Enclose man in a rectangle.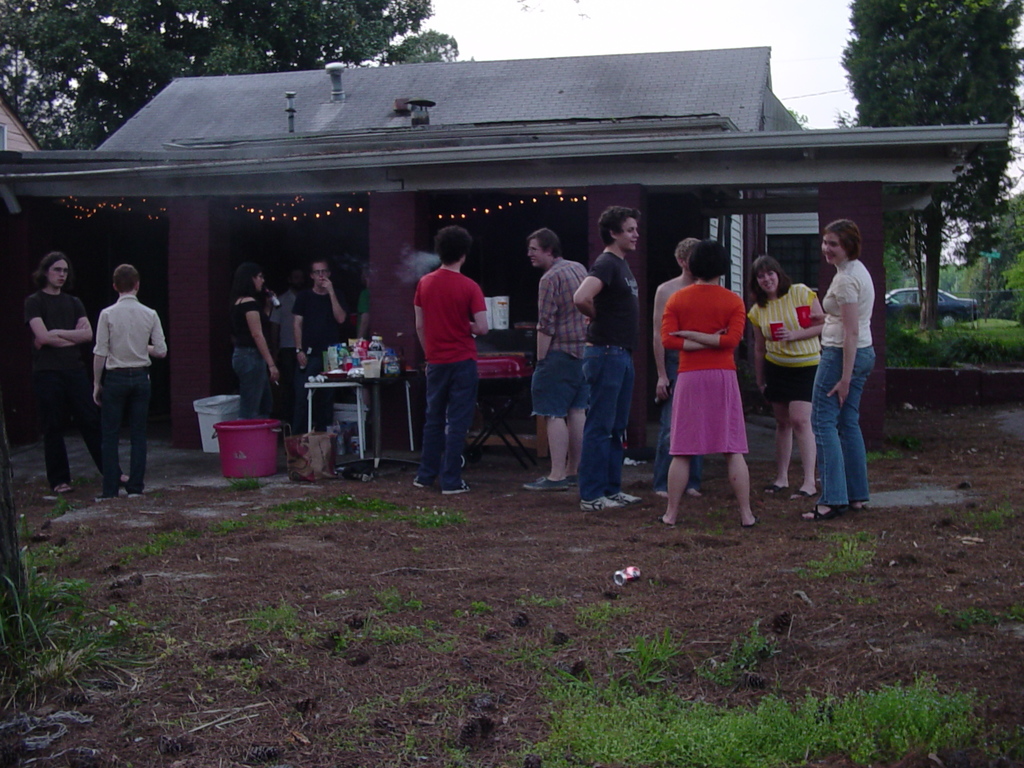
bbox(401, 228, 497, 488).
